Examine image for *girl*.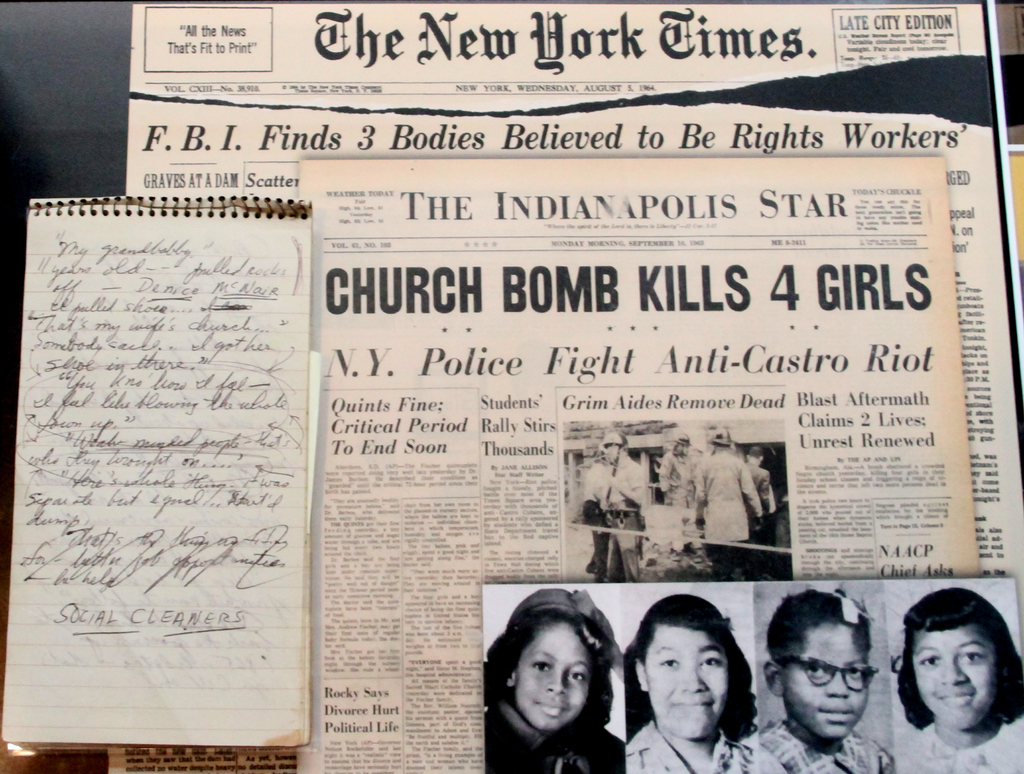
Examination result: region(479, 588, 626, 773).
